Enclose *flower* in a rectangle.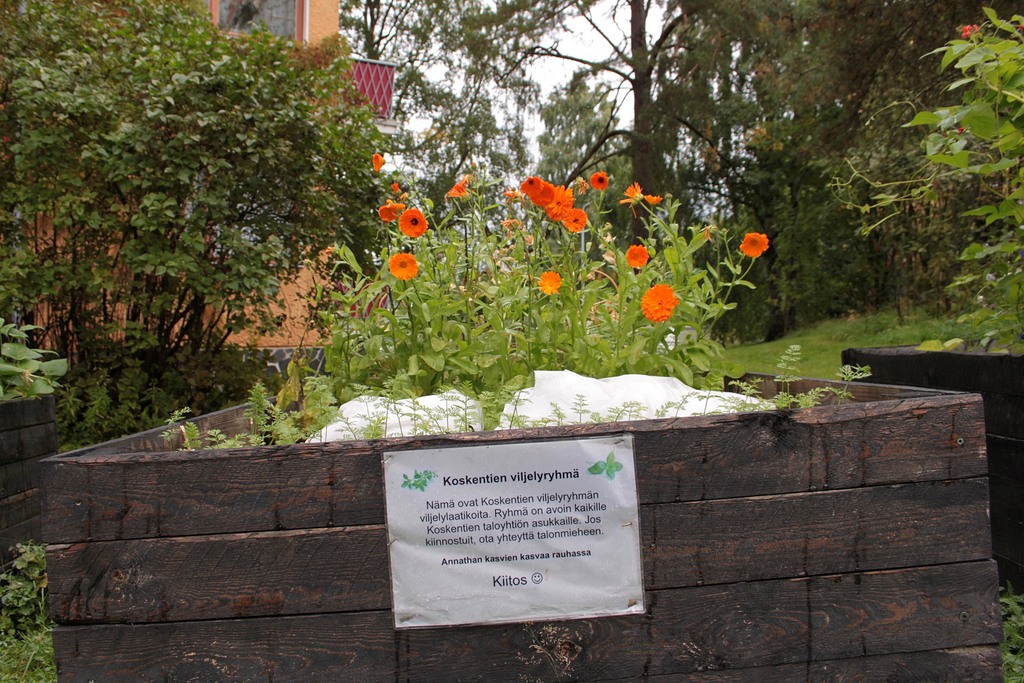
(739, 232, 775, 259).
